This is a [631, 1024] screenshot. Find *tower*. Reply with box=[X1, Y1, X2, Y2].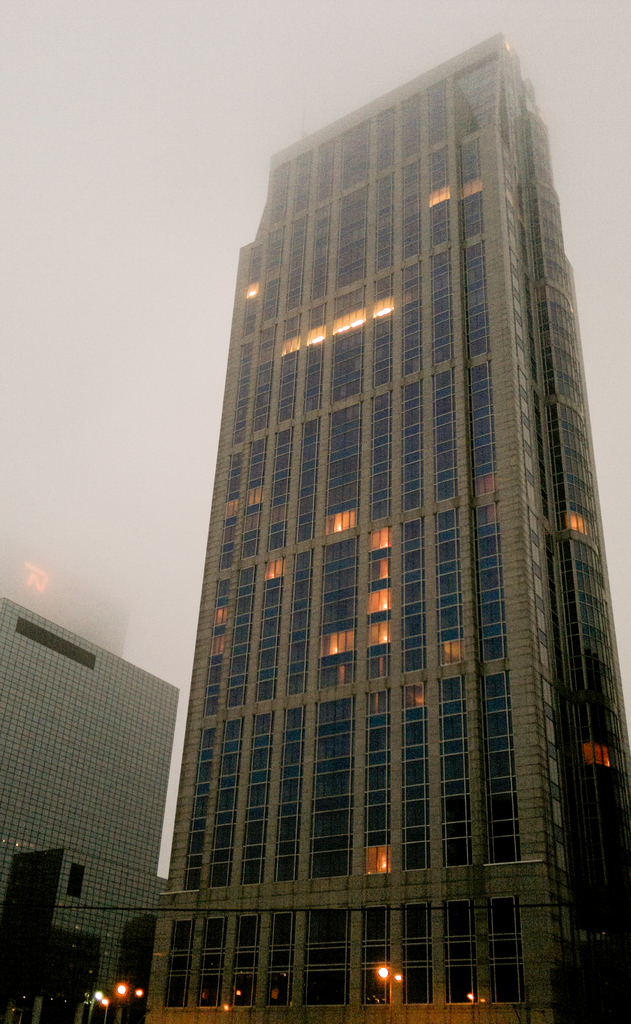
box=[136, 12, 613, 970].
